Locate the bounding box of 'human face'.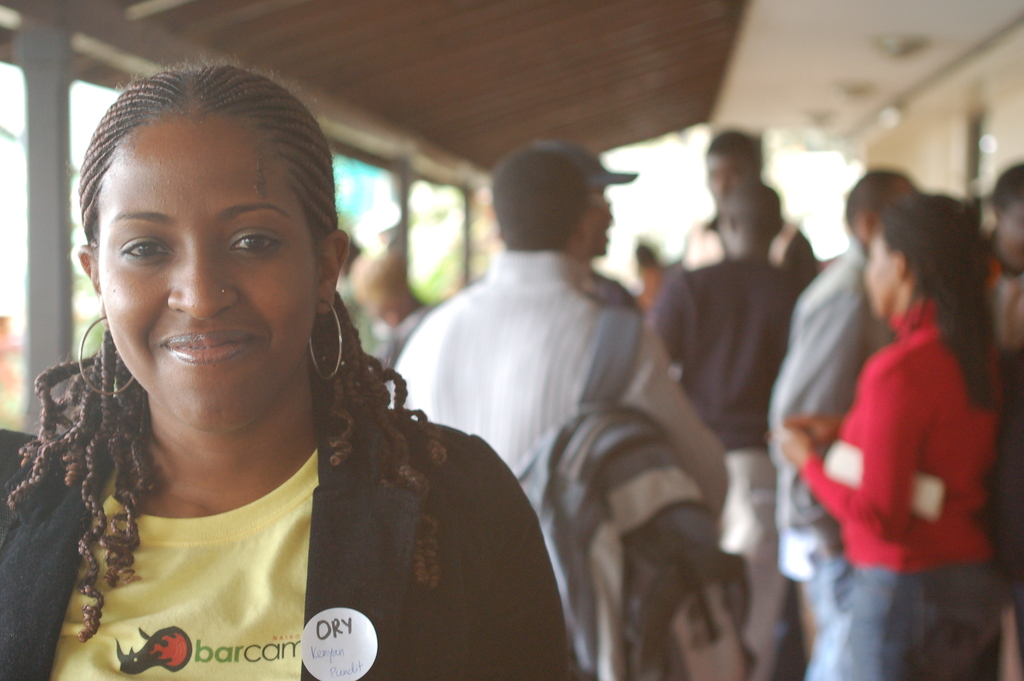
Bounding box: x1=97, y1=117, x2=317, y2=432.
